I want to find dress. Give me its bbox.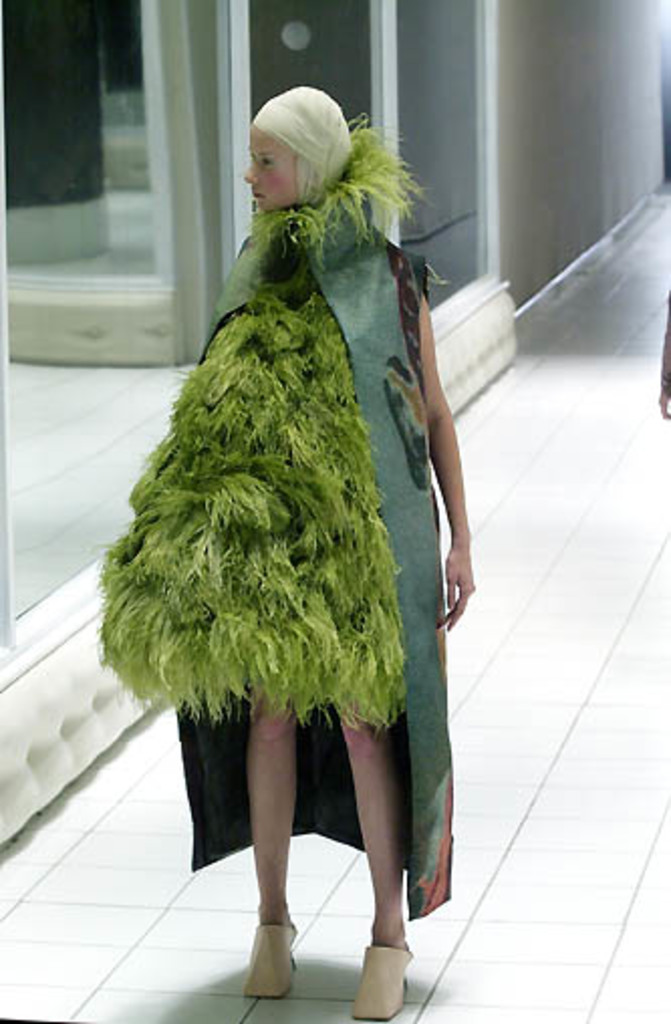
[93,109,425,742].
